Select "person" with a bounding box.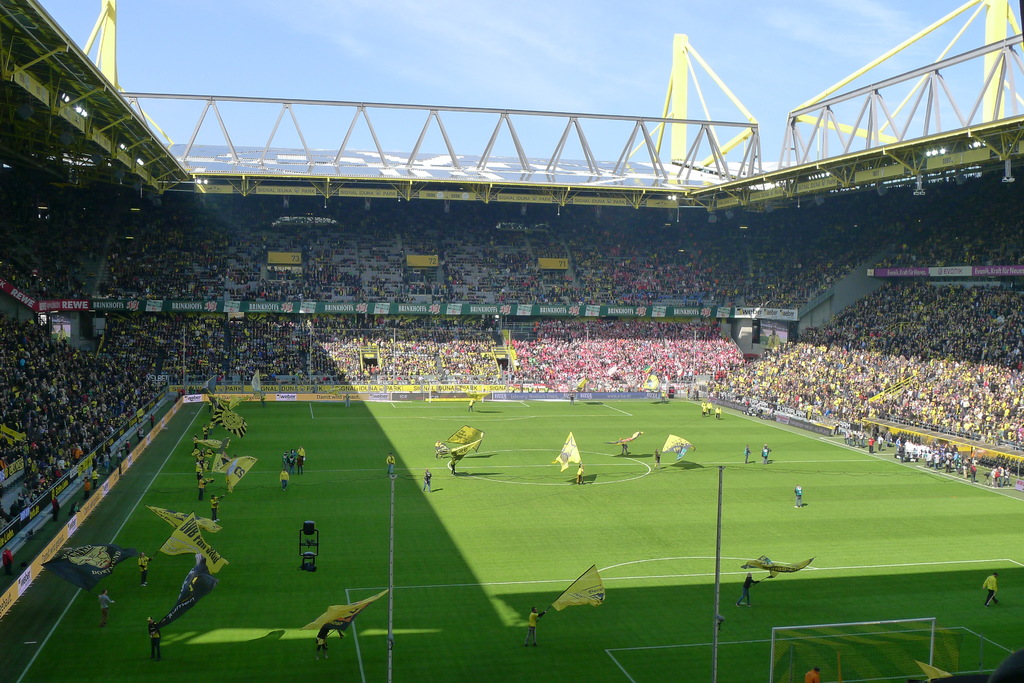
x1=731 y1=570 x2=767 y2=609.
